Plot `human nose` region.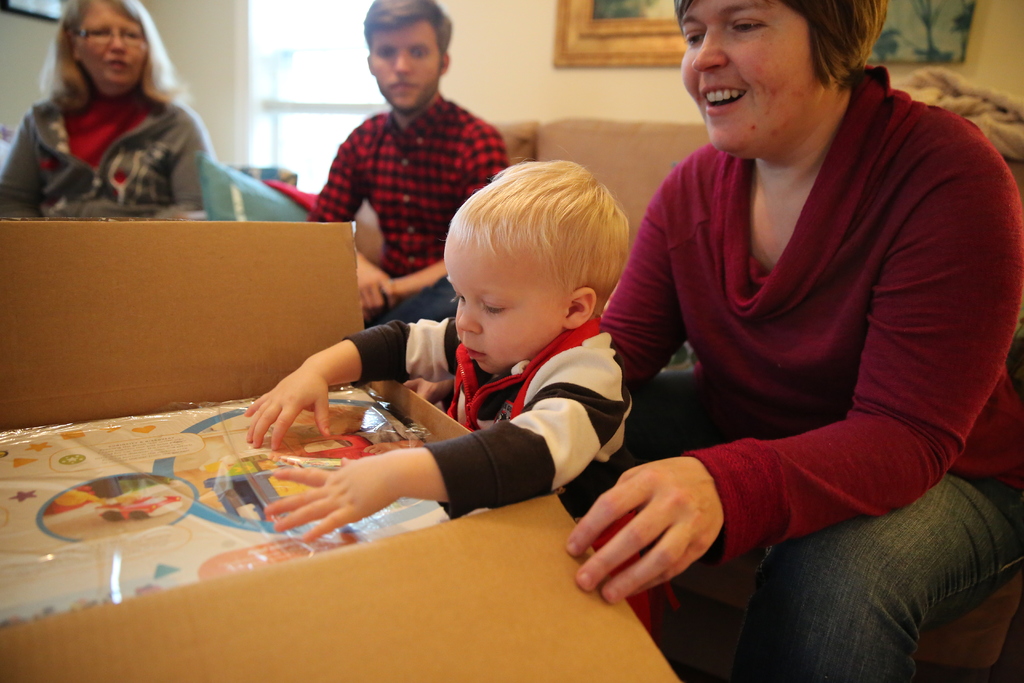
Plotted at box=[388, 51, 417, 75].
